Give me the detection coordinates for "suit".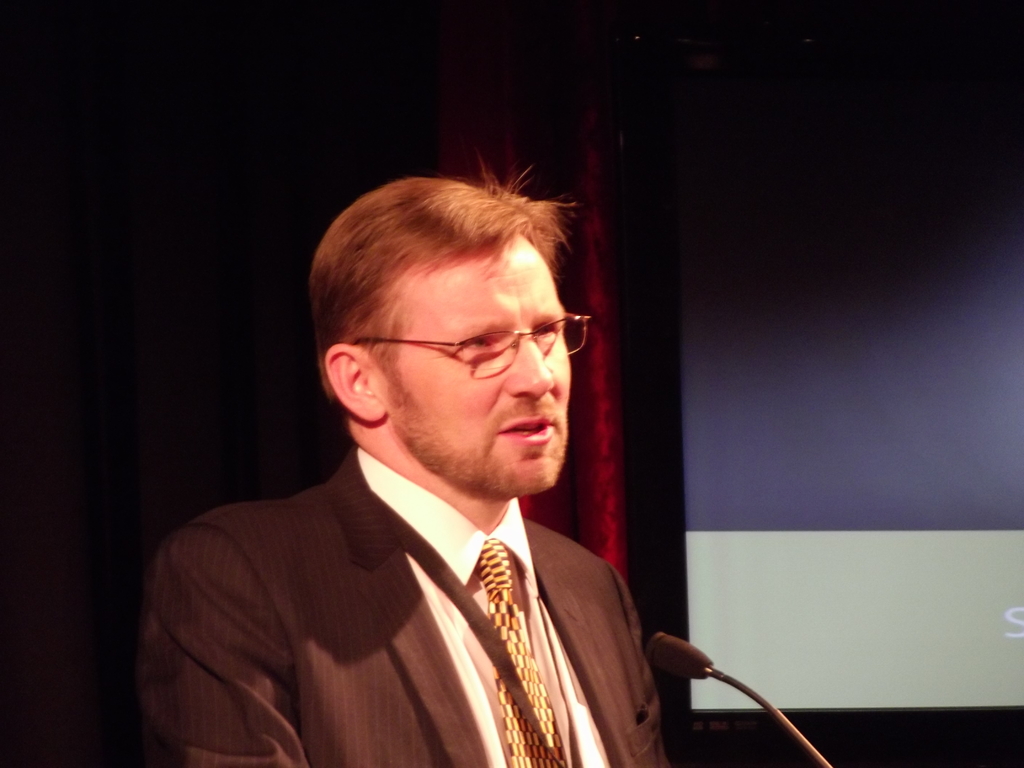
111/330/730/767.
